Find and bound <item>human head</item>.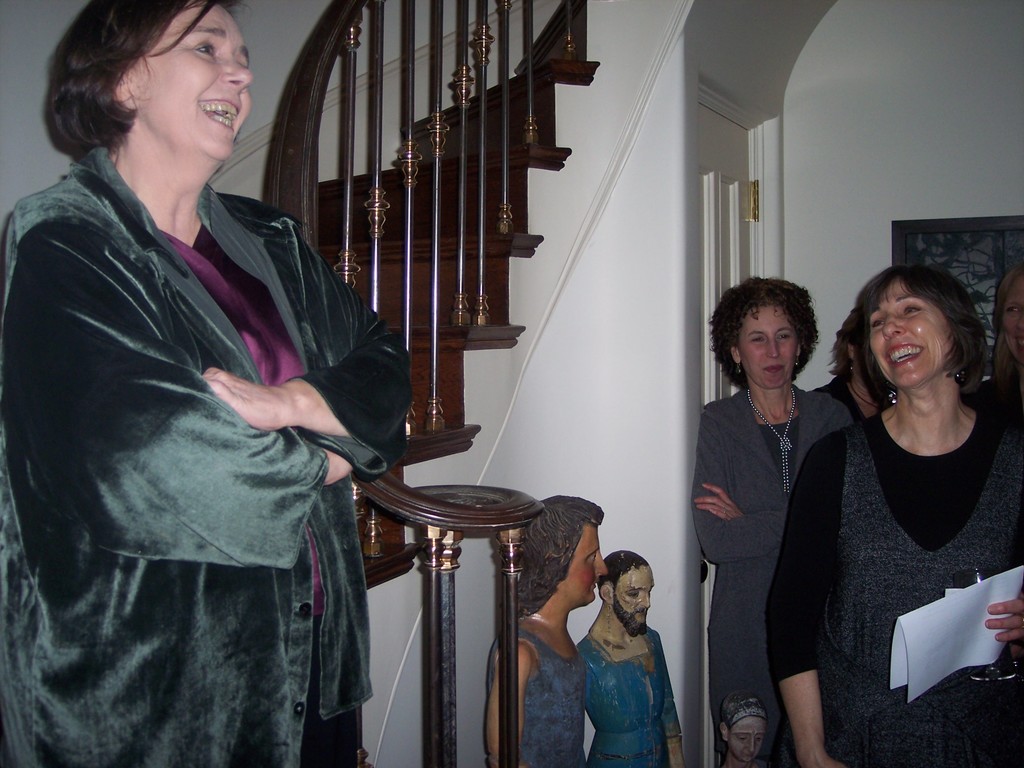
Bound: locate(721, 676, 773, 767).
